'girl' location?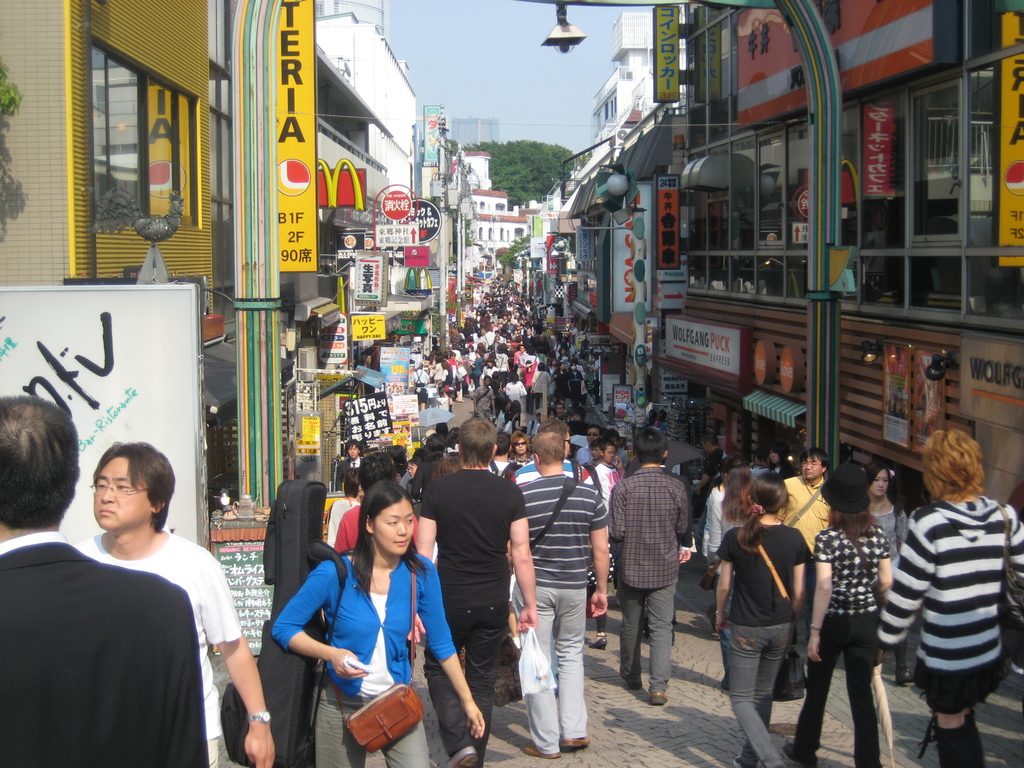
left=715, top=474, right=812, bottom=767
